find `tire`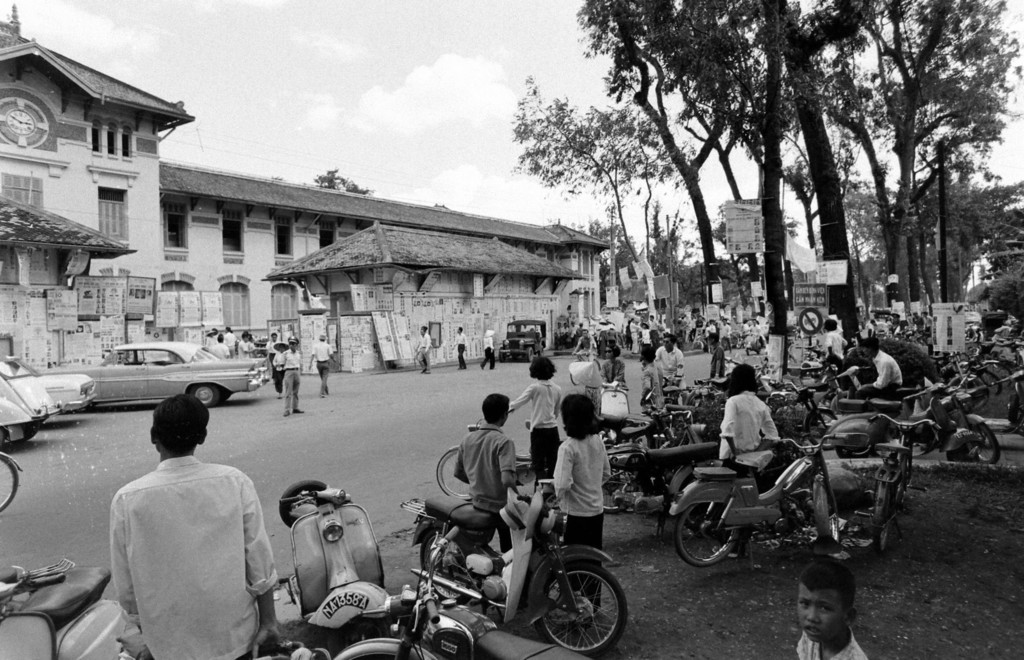
locate(965, 421, 996, 463)
